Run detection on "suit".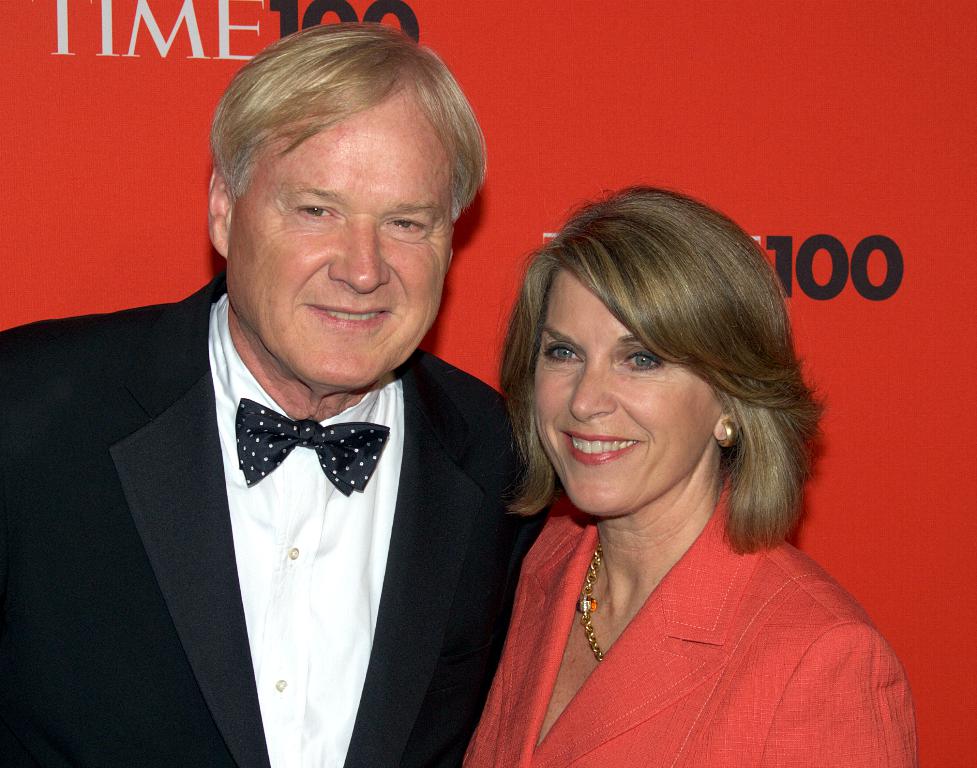
Result: x1=0, y1=267, x2=551, y2=767.
